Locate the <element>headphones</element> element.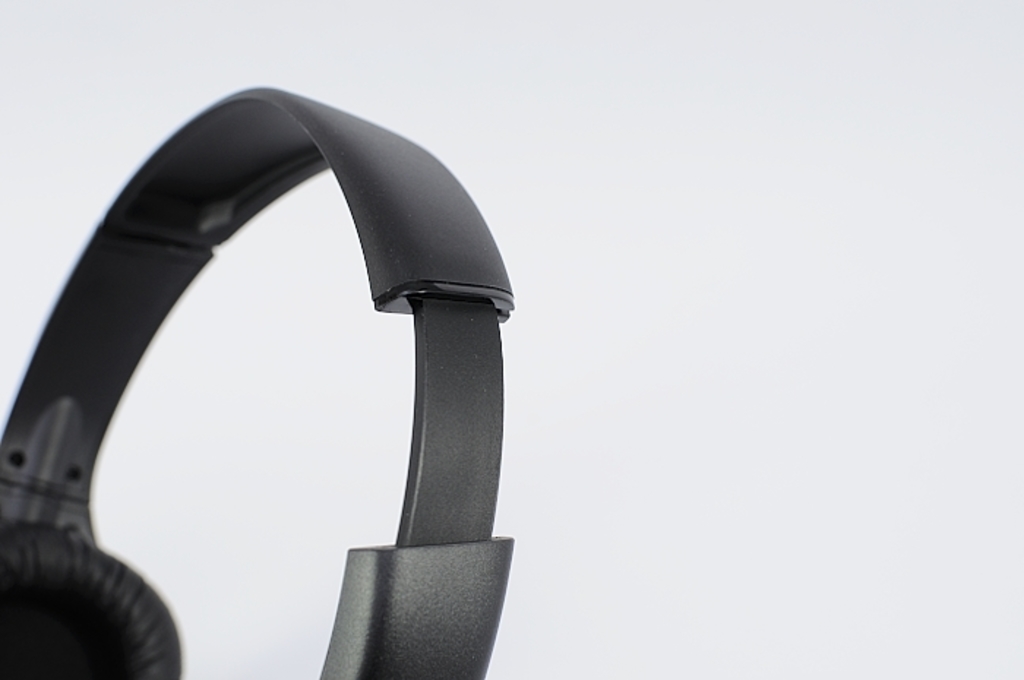
Element bbox: l=0, t=85, r=516, b=679.
